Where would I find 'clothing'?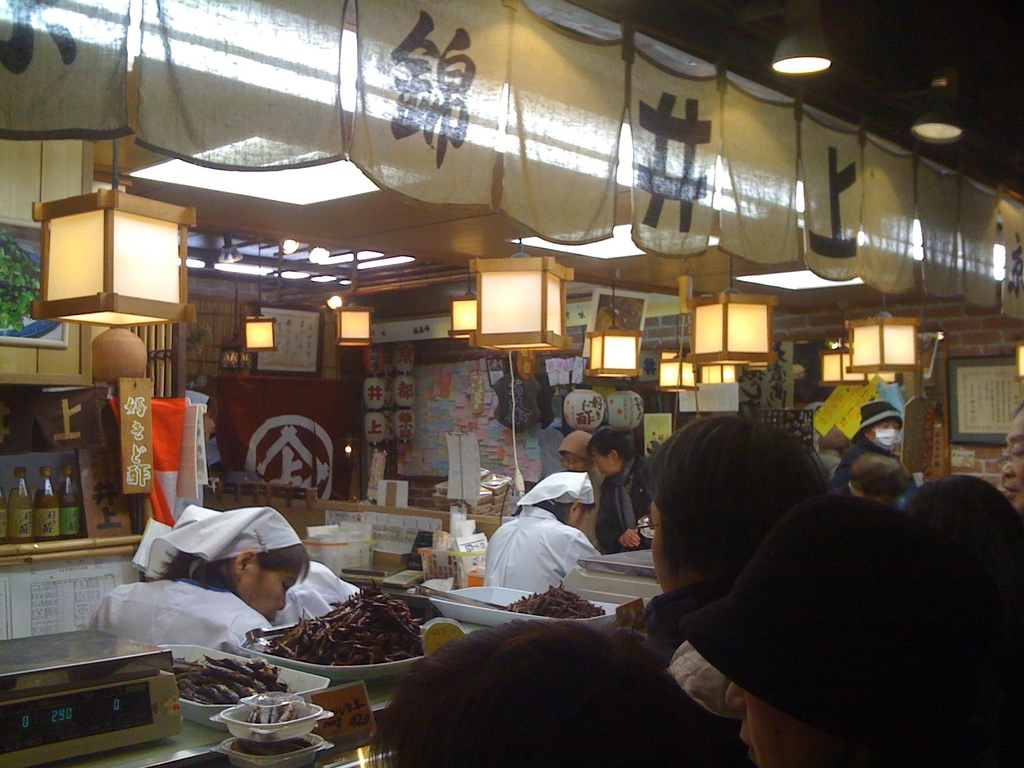
At BBox(144, 505, 308, 567).
